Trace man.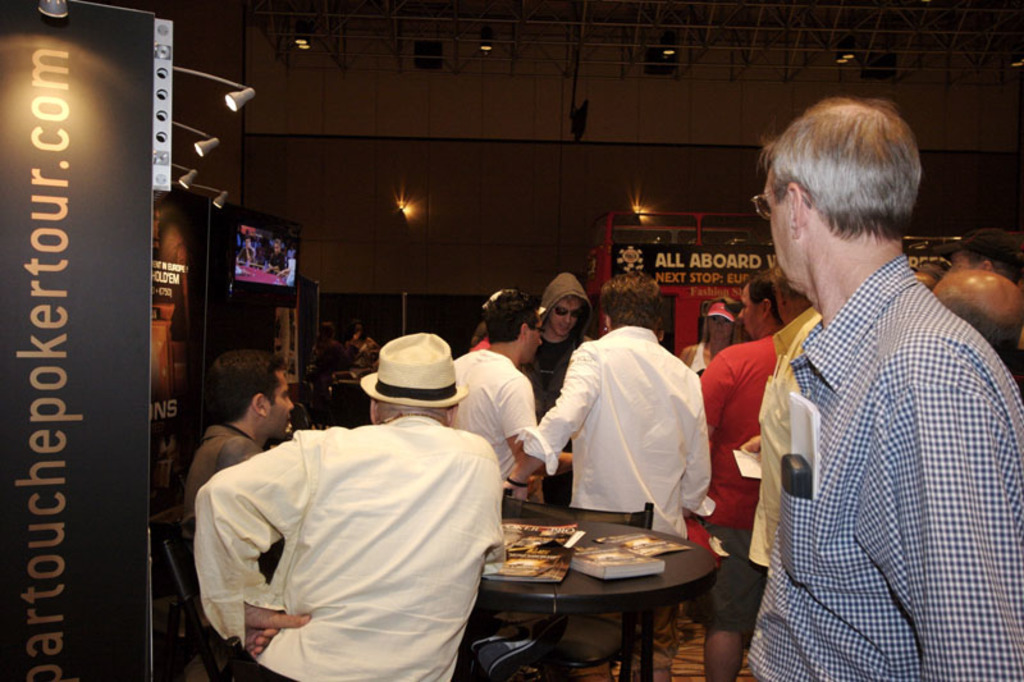
Traced to [703, 273, 776, 681].
